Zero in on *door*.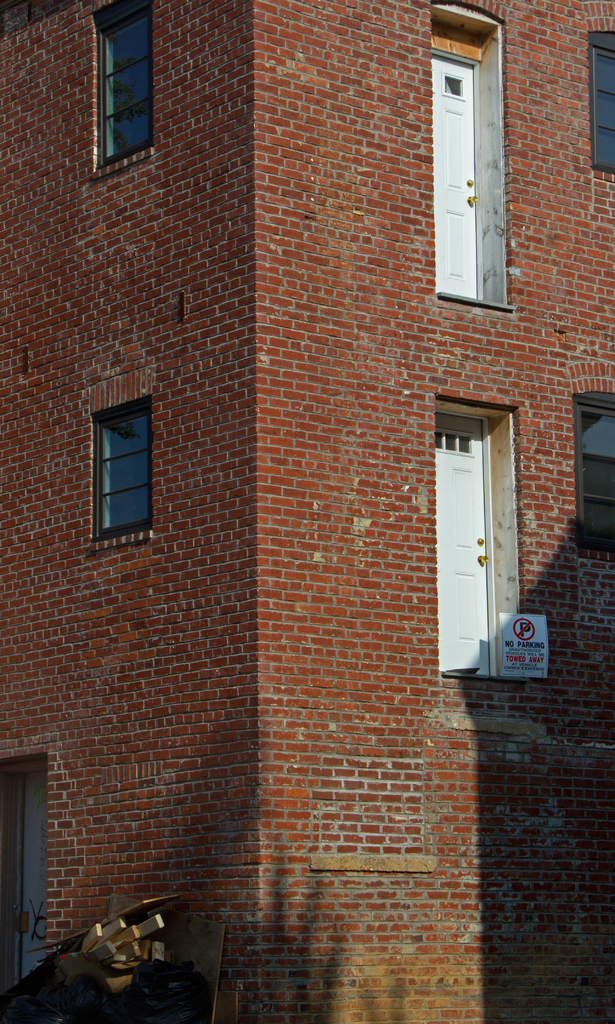
Zeroed in: BBox(17, 774, 49, 984).
